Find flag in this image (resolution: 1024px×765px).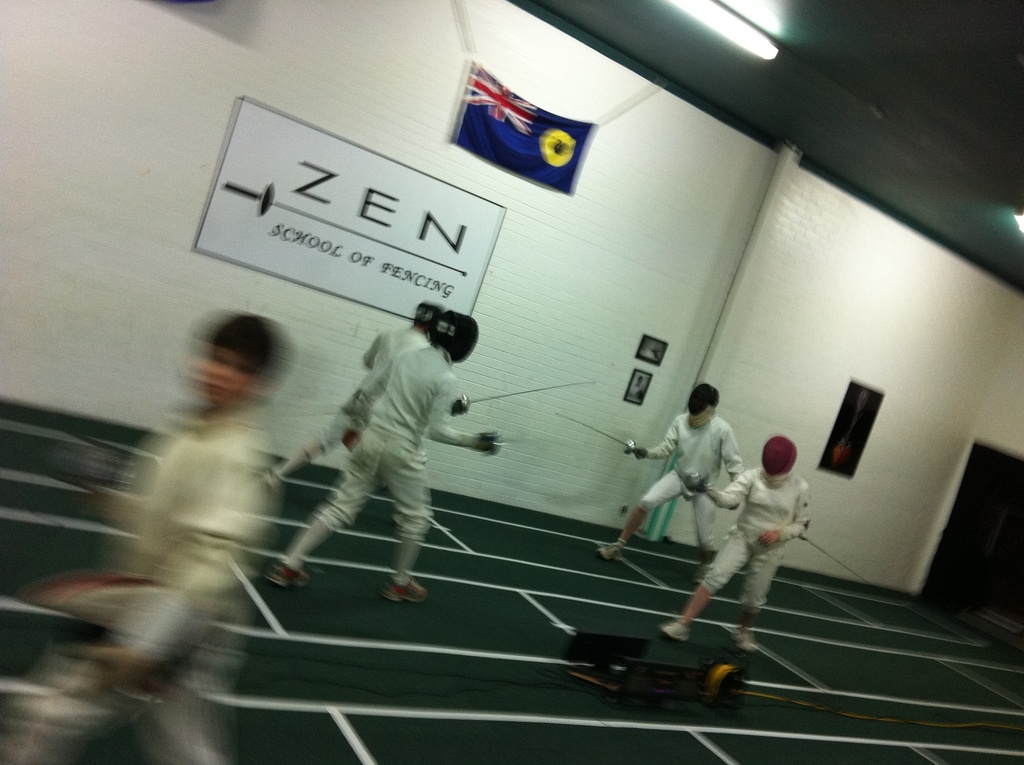
<region>456, 51, 566, 191</region>.
